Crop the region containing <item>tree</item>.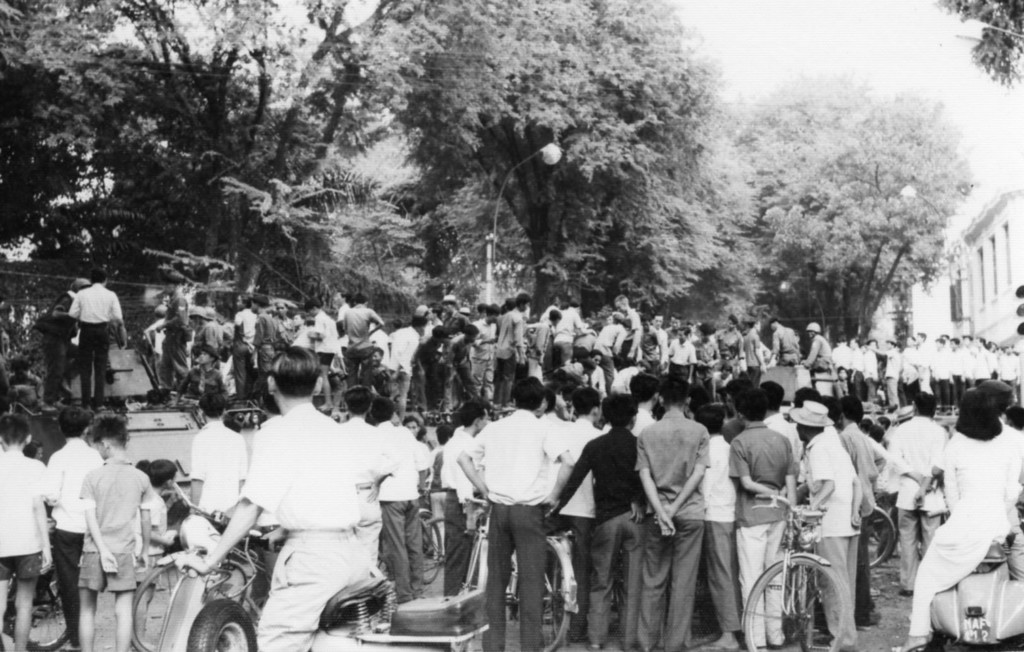
Crop region: select_region(916, 0, 1023, 106).
